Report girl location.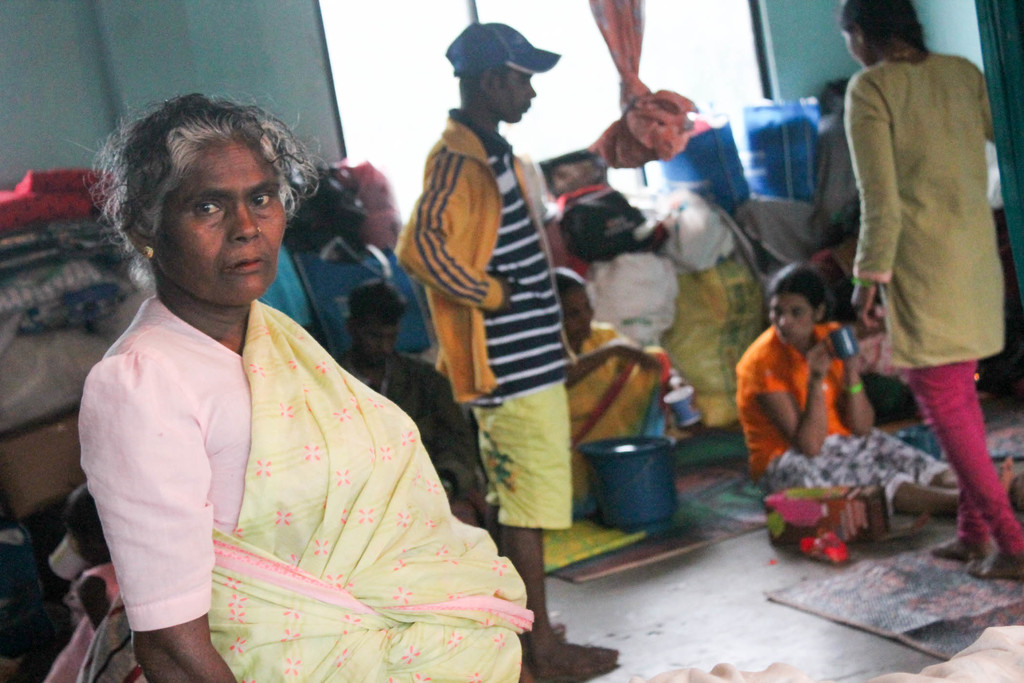
Report: x1=855, y1=0, x2=1006, y2=573.
